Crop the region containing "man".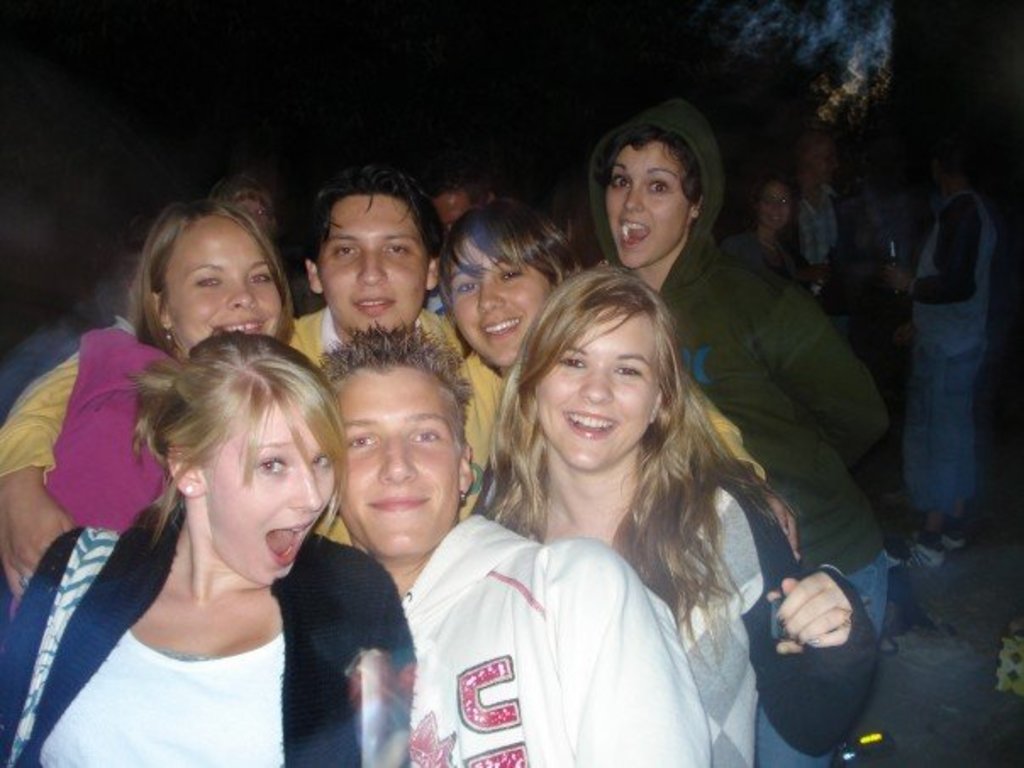
Crop region: 0, 154, 799, 612.
